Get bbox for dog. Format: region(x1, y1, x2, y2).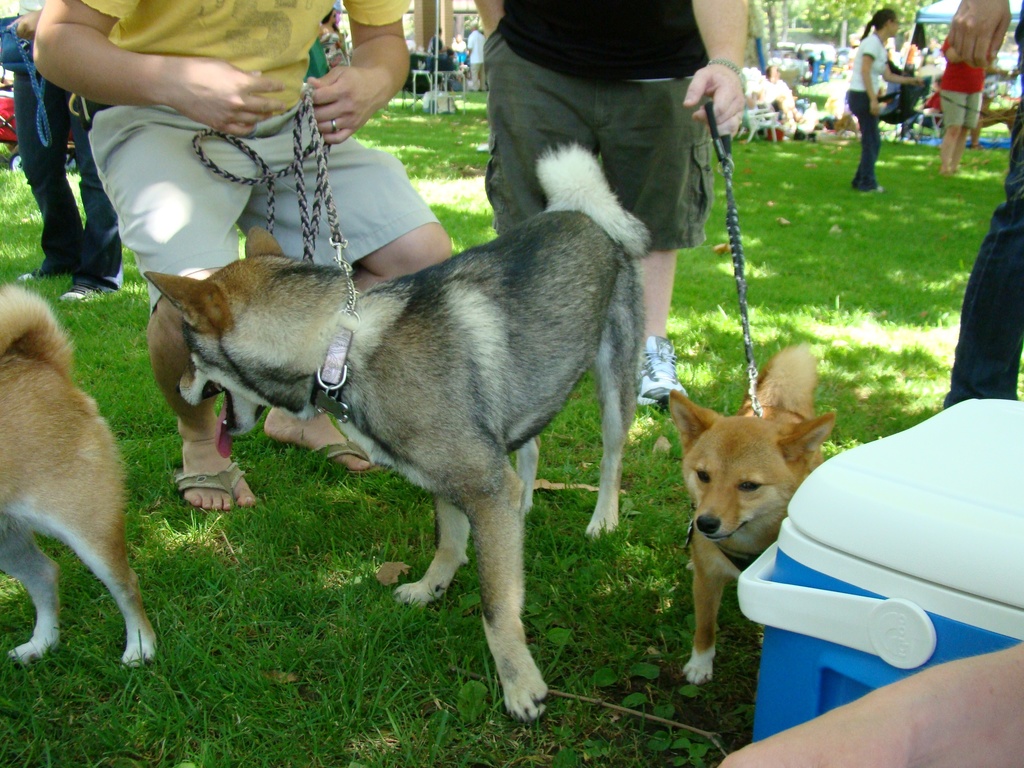
region(0, 278, 158, 673).
